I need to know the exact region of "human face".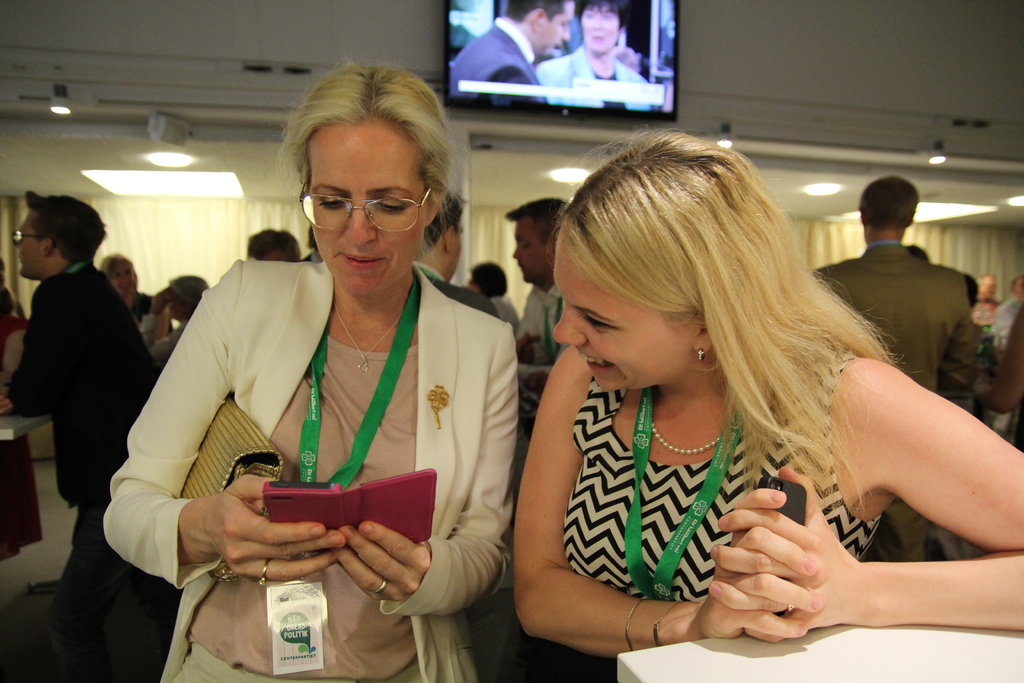
Region: 553 235 696 388.
